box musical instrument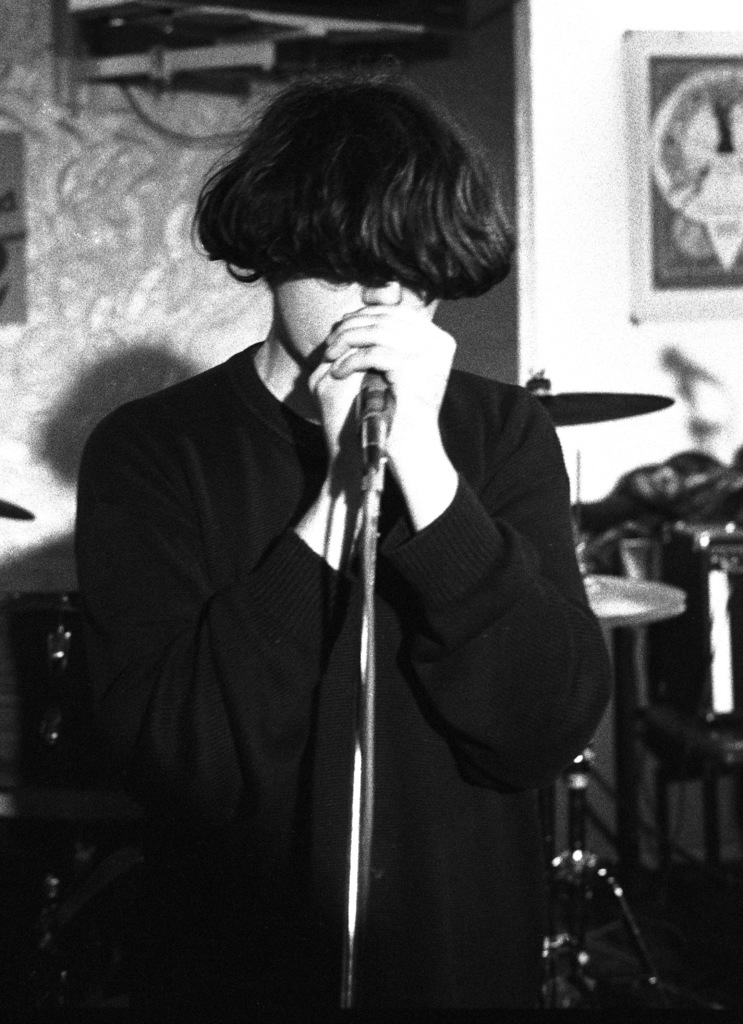
x1=575, y1=568, x2=688, y2=636
